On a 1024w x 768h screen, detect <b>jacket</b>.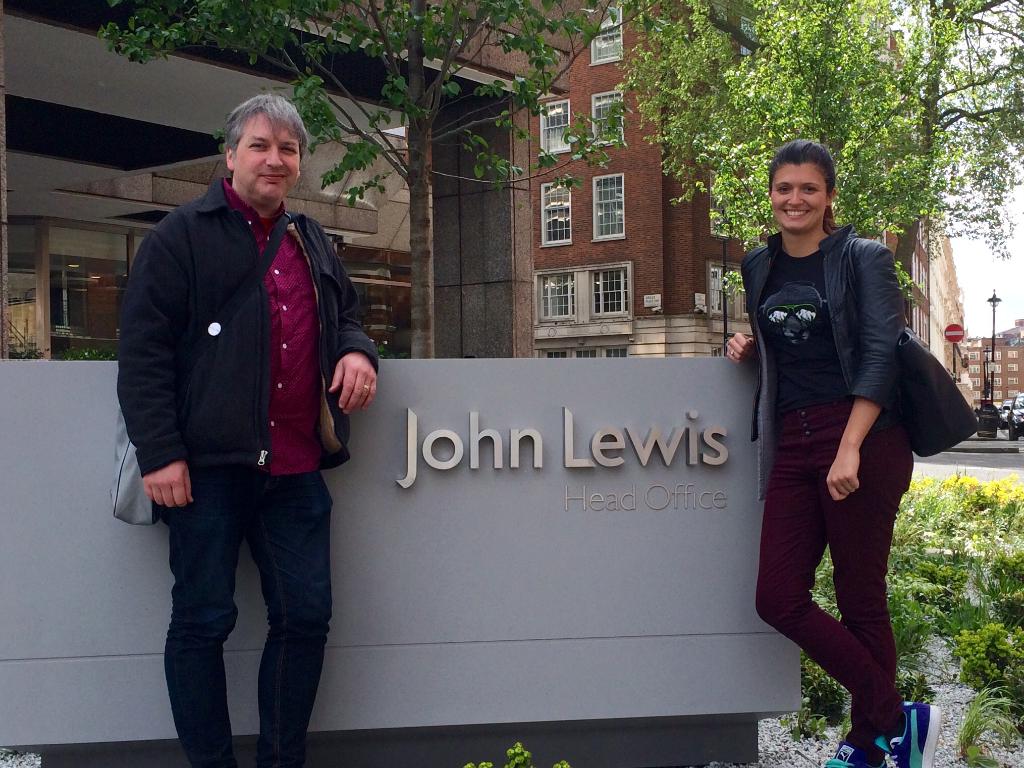
(x1=733, y1=227, x2=915, y2=505).
